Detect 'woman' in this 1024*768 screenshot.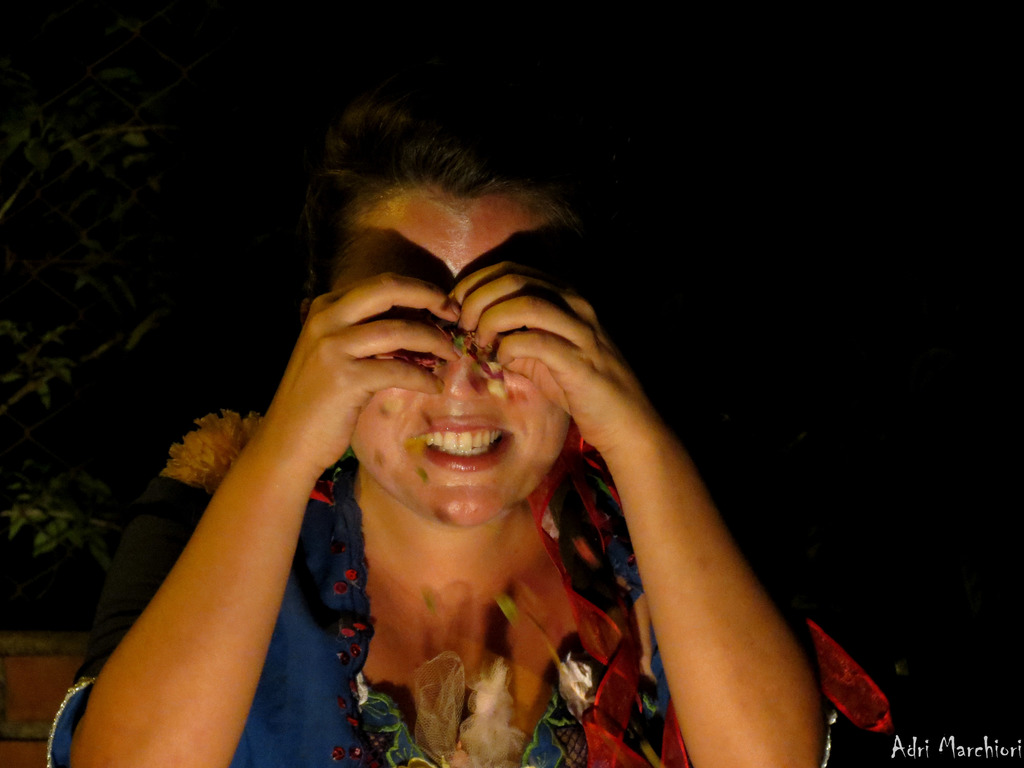
Detection: left=90, top=64, right=844, bottom=767.
